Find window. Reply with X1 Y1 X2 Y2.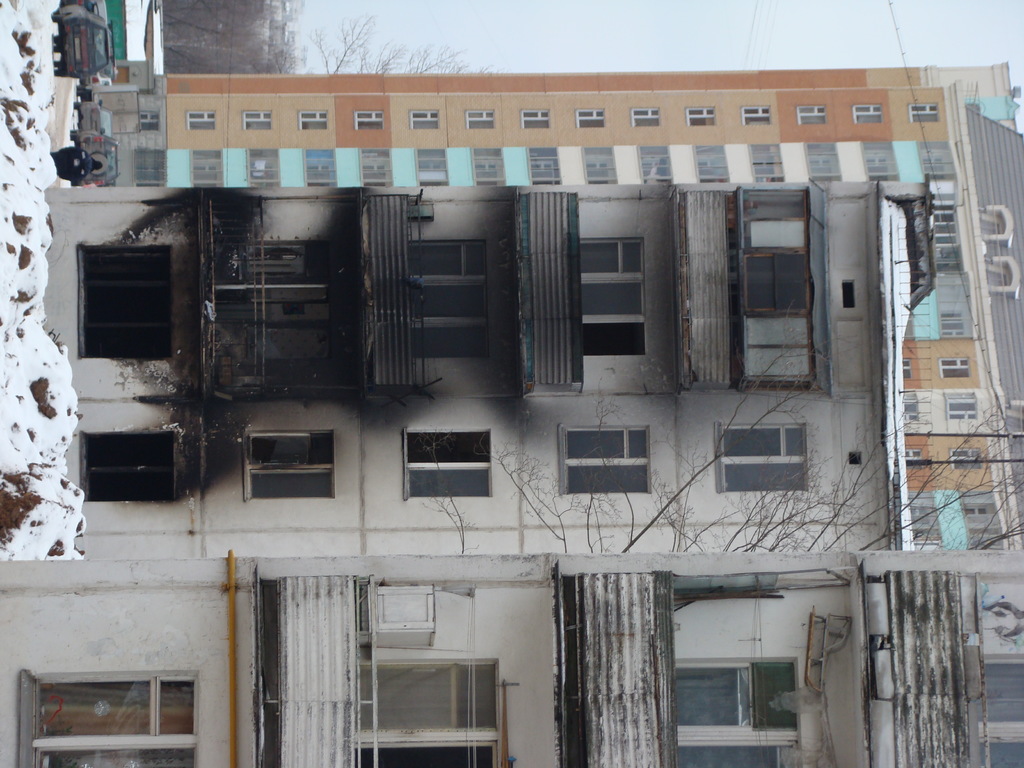
140 108 161 129.
